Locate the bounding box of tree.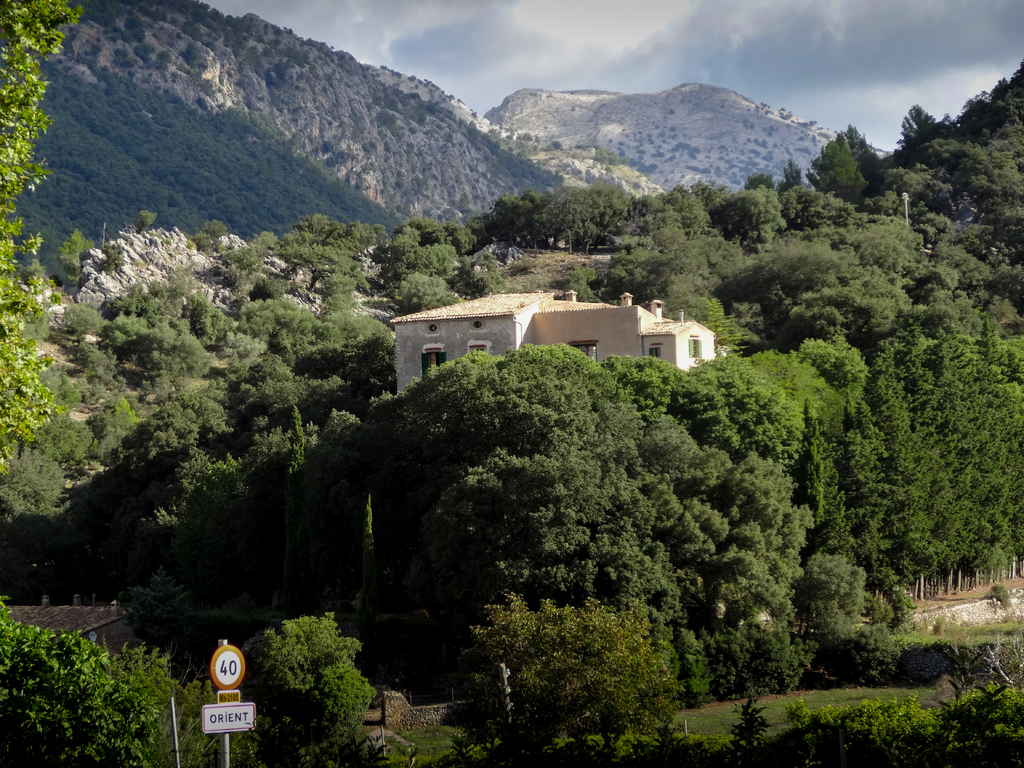
Bounding box: <bbox>724, 699, 778, 767</bbox>.
